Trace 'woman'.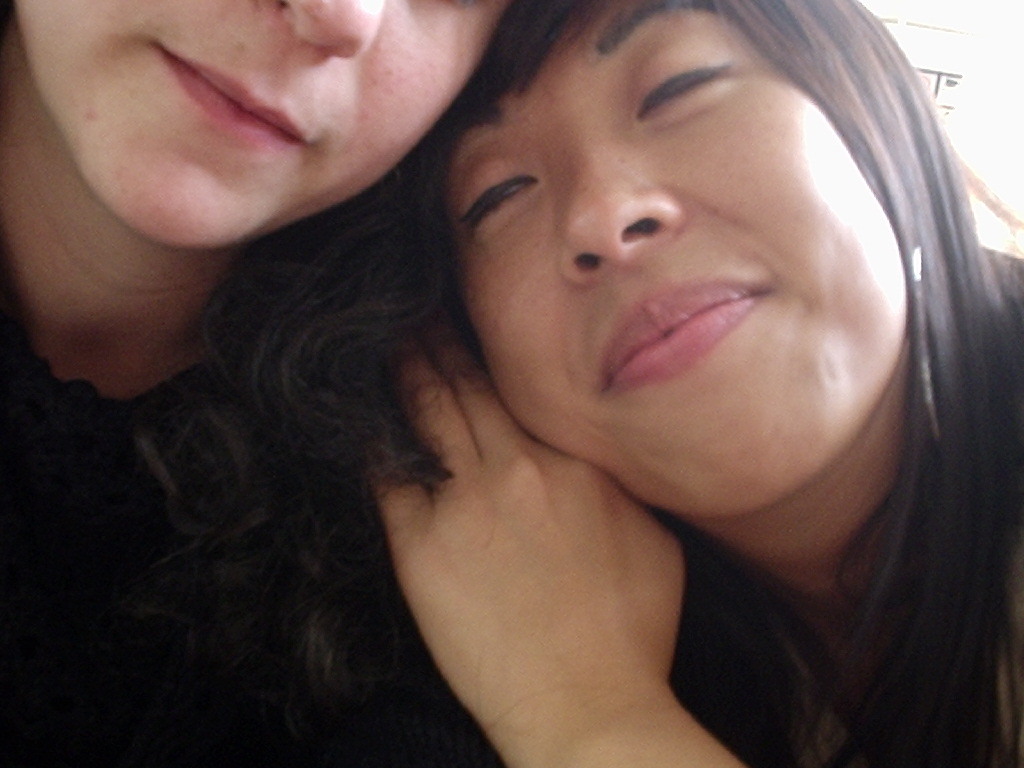
Traced to x1=365, y1=0, x2=1023, y2=767.
